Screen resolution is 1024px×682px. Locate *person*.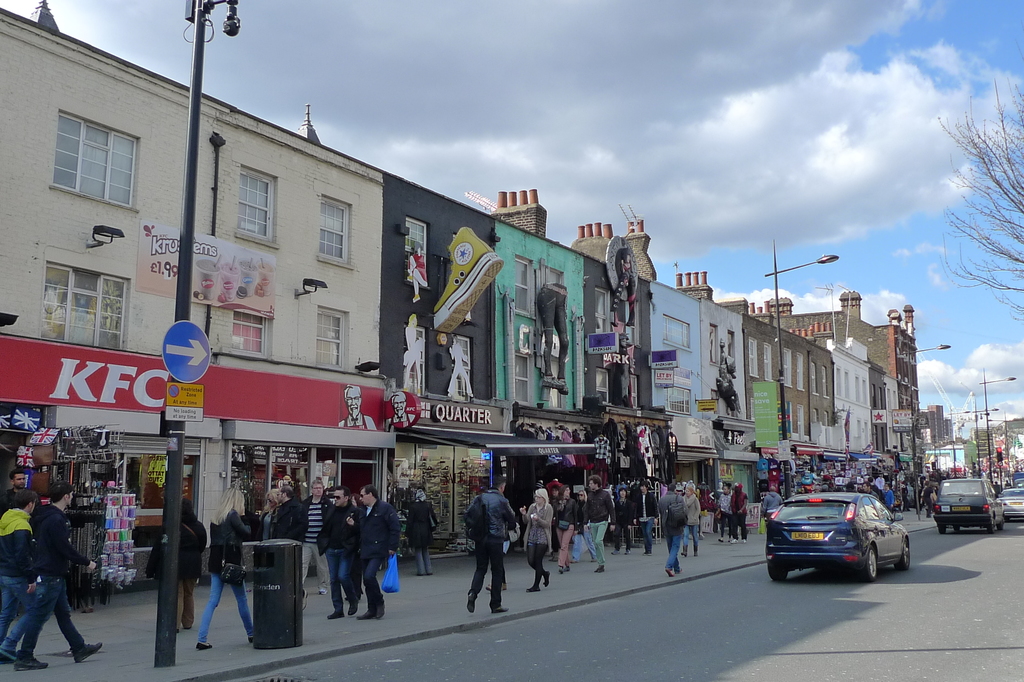
x1=730, y1=481, x2=748, y2=544.
